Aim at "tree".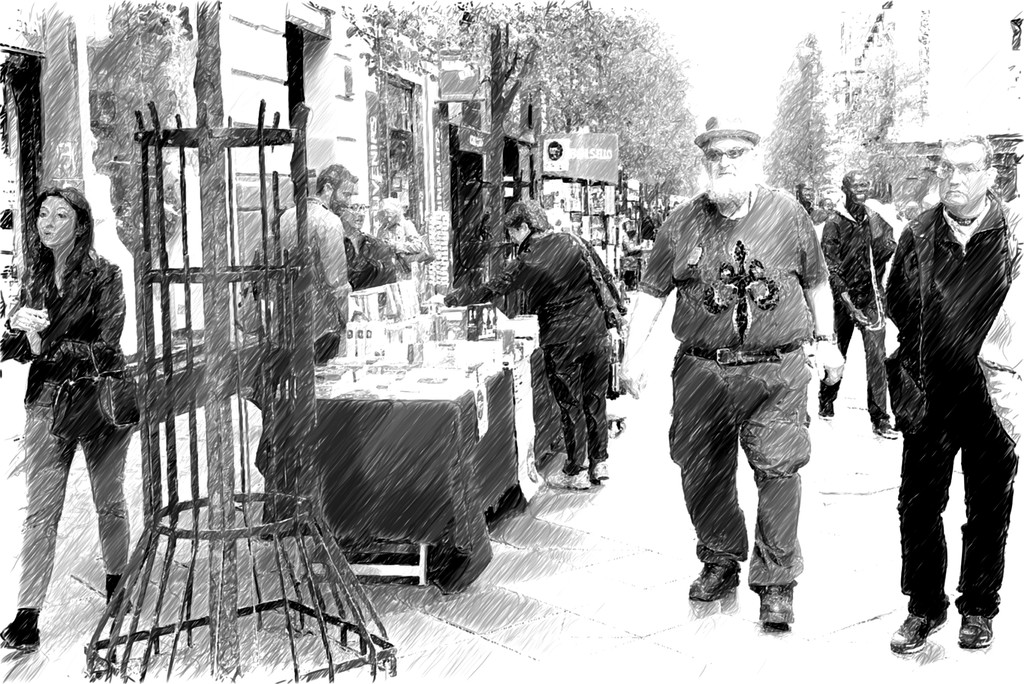
Aimed at 200, 0, 244, 683.
